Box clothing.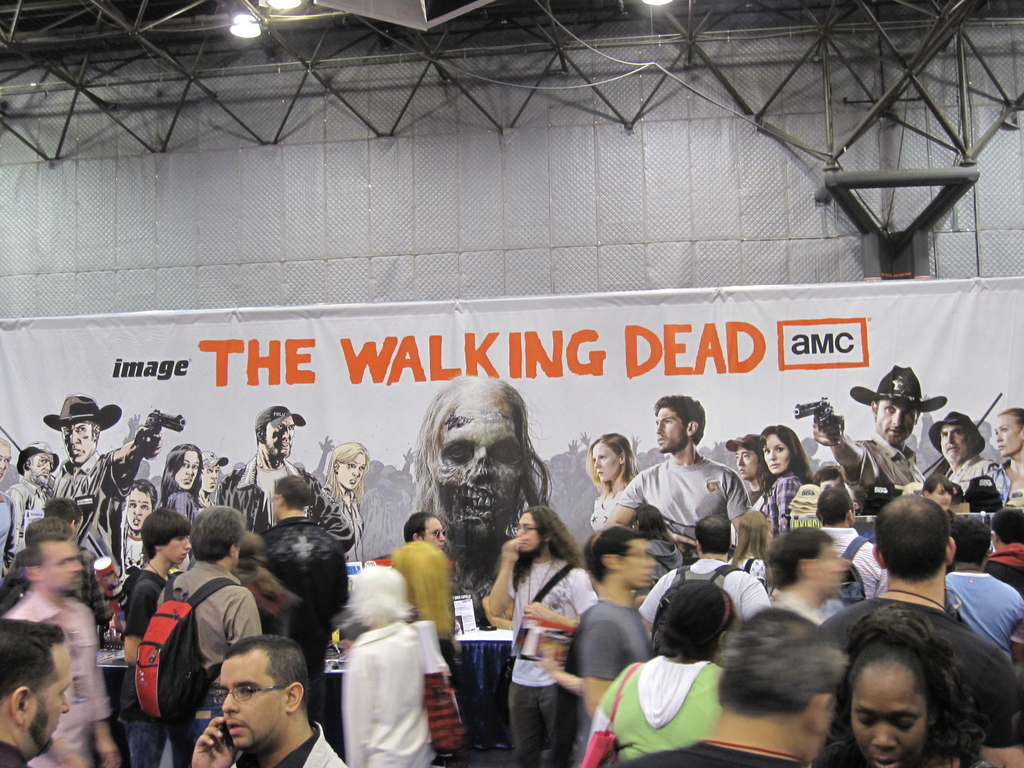
x1=593, y1=636, x2=739, y2=766.
